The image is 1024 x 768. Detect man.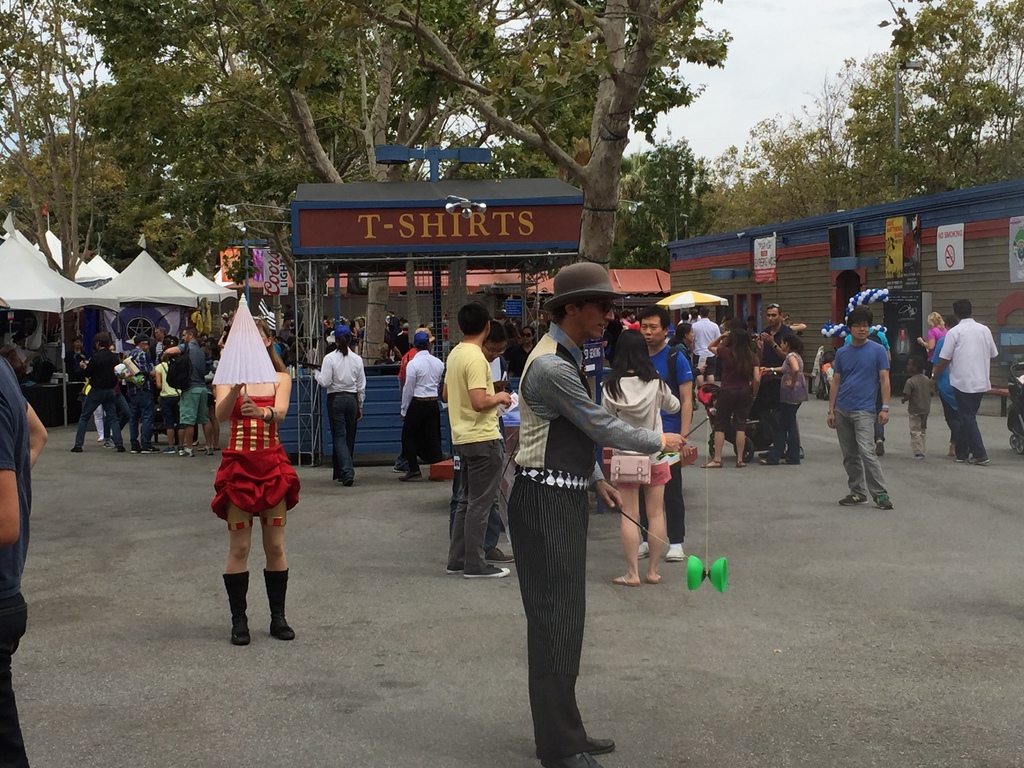
Detection: l=438, t=321, r=517, b=565.
